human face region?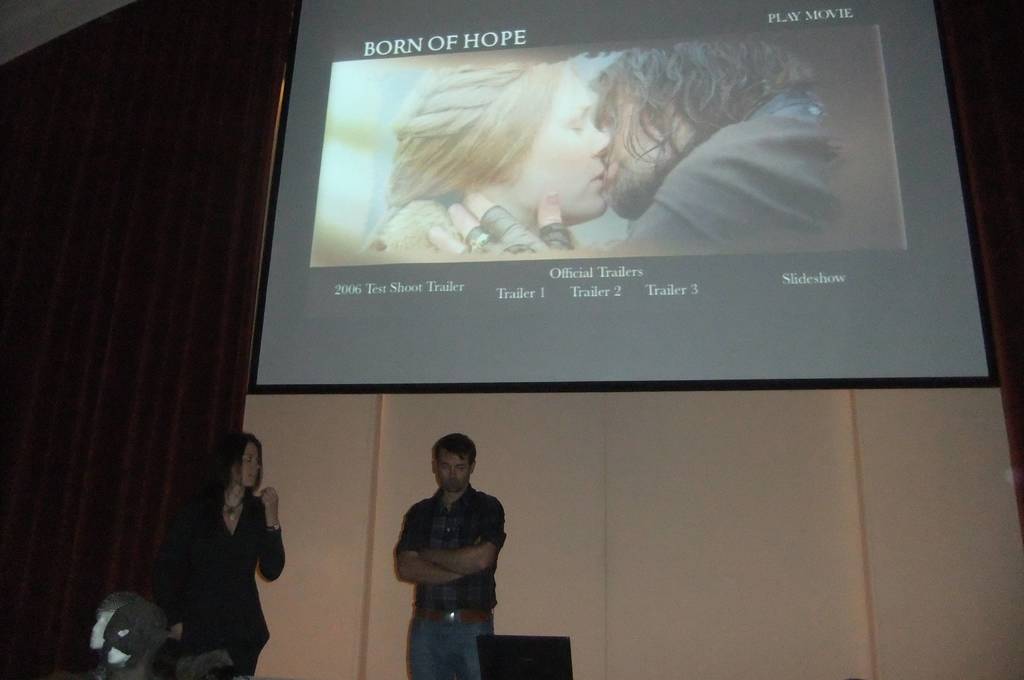
x1=437, y1=442, x2=477, y2=488
